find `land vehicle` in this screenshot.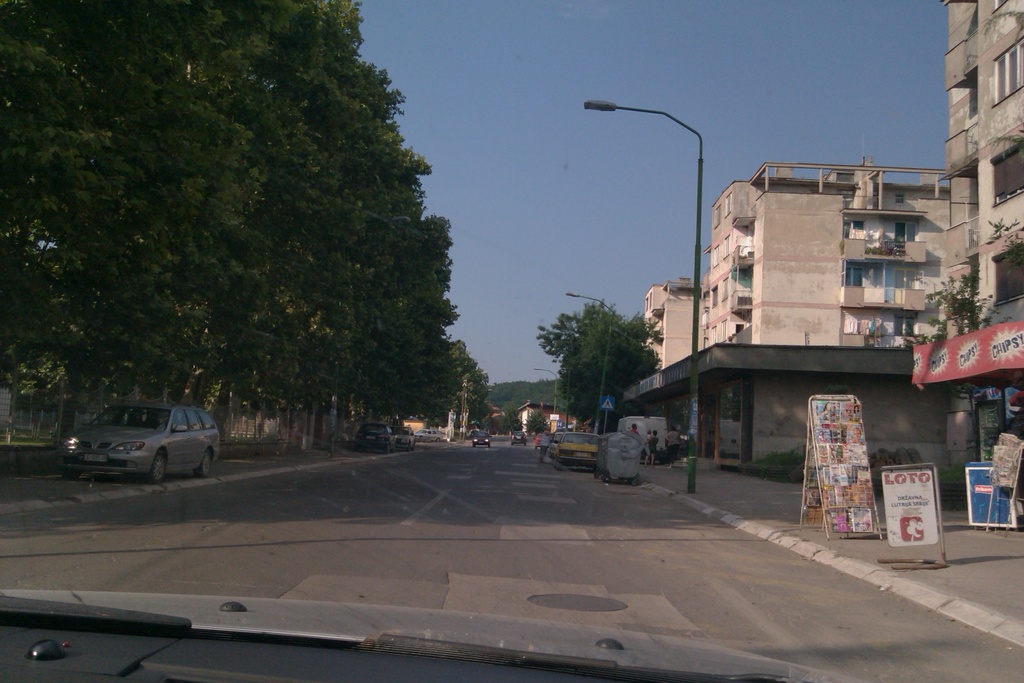
The bounding box for `land vehicle` is bbox=[557, 432, 600, 472].
